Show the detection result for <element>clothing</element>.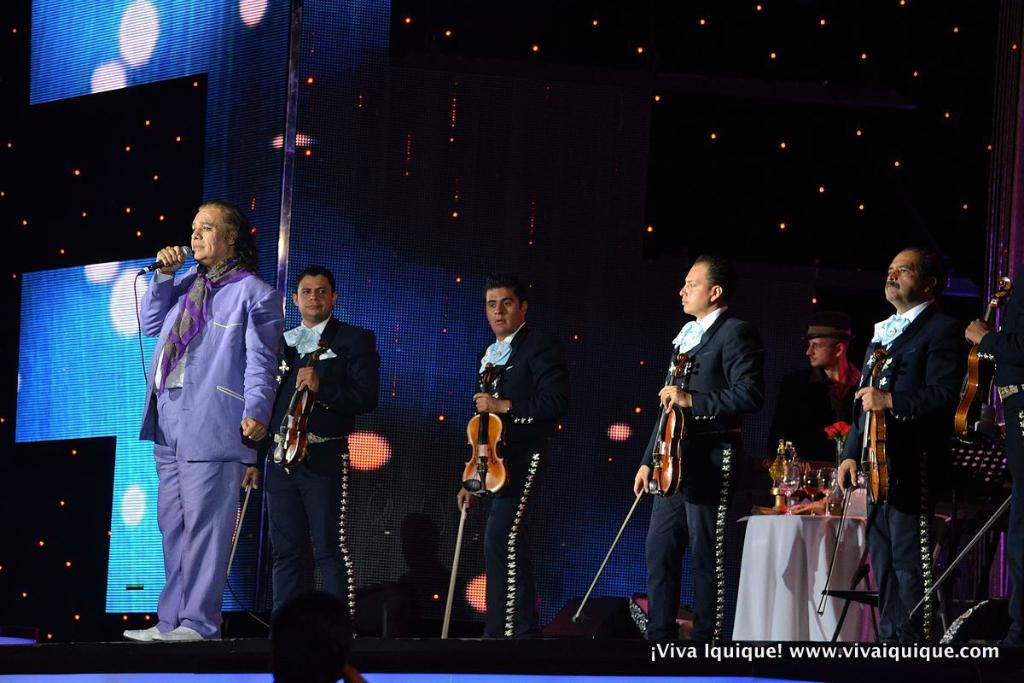
bbox(854, 298, 962, 647).
